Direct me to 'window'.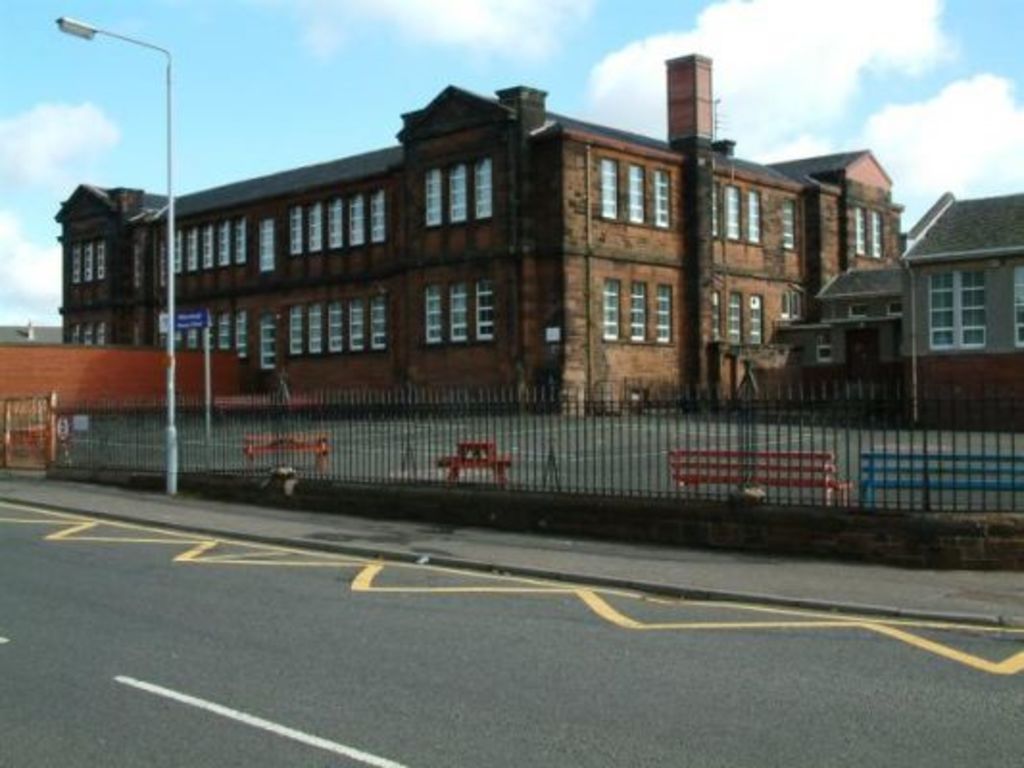
Direction: BBox(747, 192, 763, 244).
